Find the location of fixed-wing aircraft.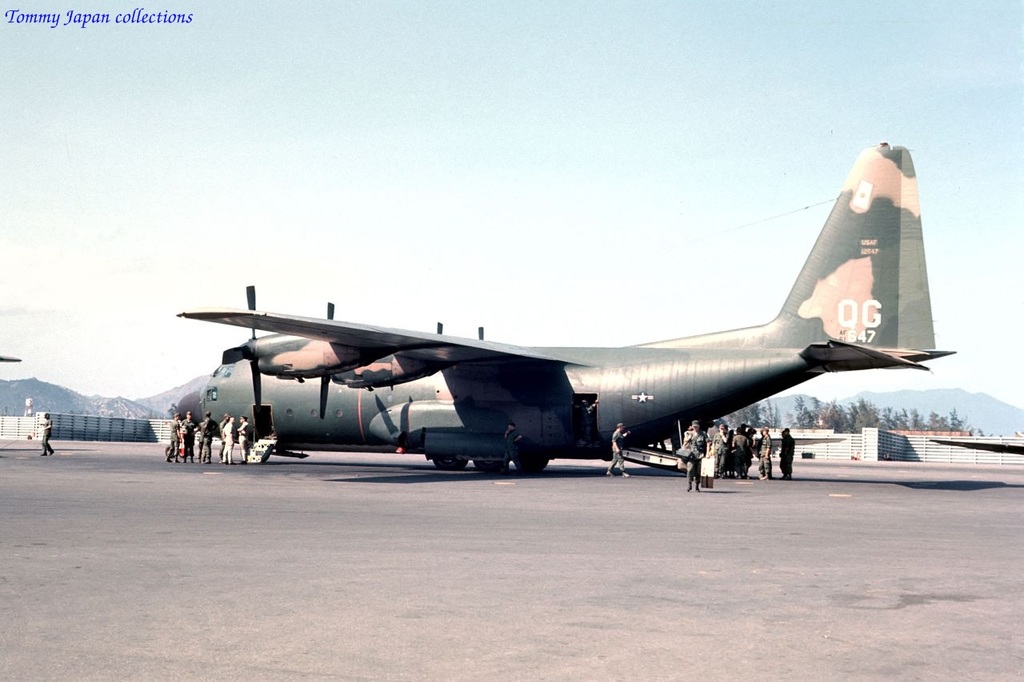
Location: box(178, 141, 960, 476).
